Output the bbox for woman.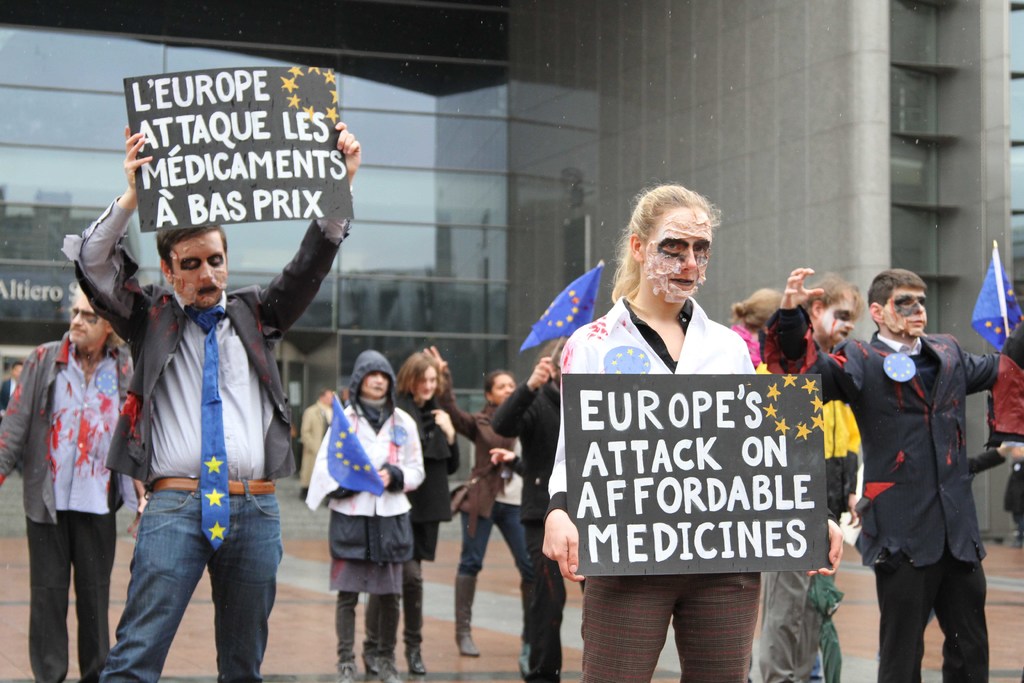
x1=393, y1=349, x2=460, y2=677.
